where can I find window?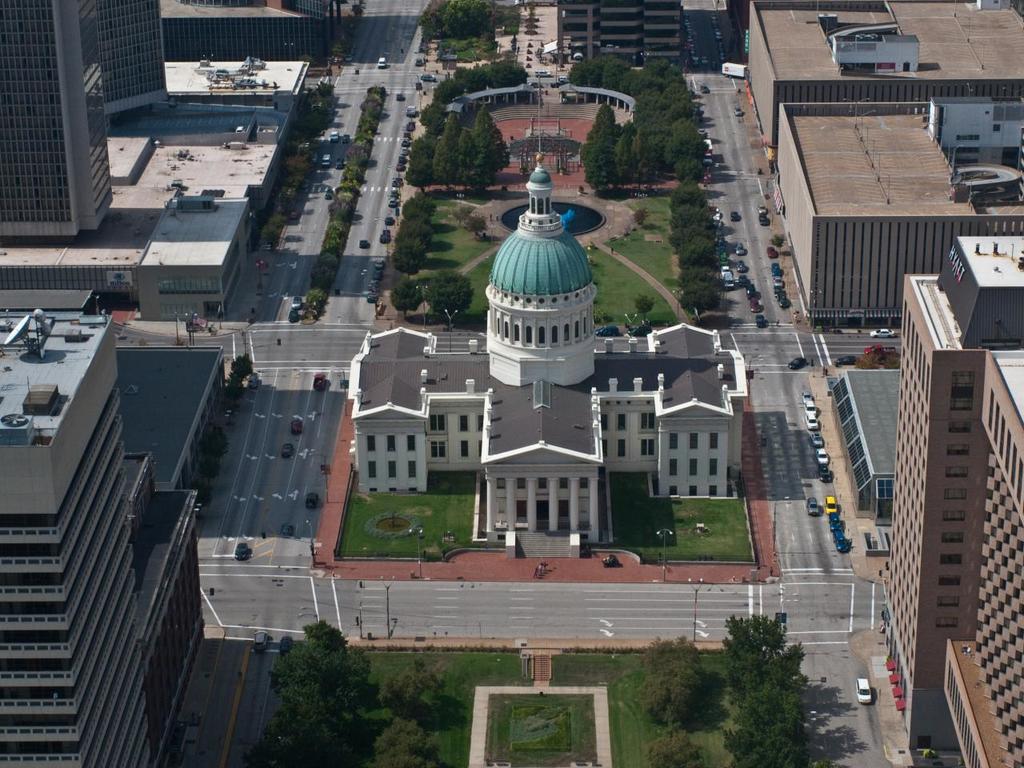
You can find it at box=[366, 434, 379, 454].
